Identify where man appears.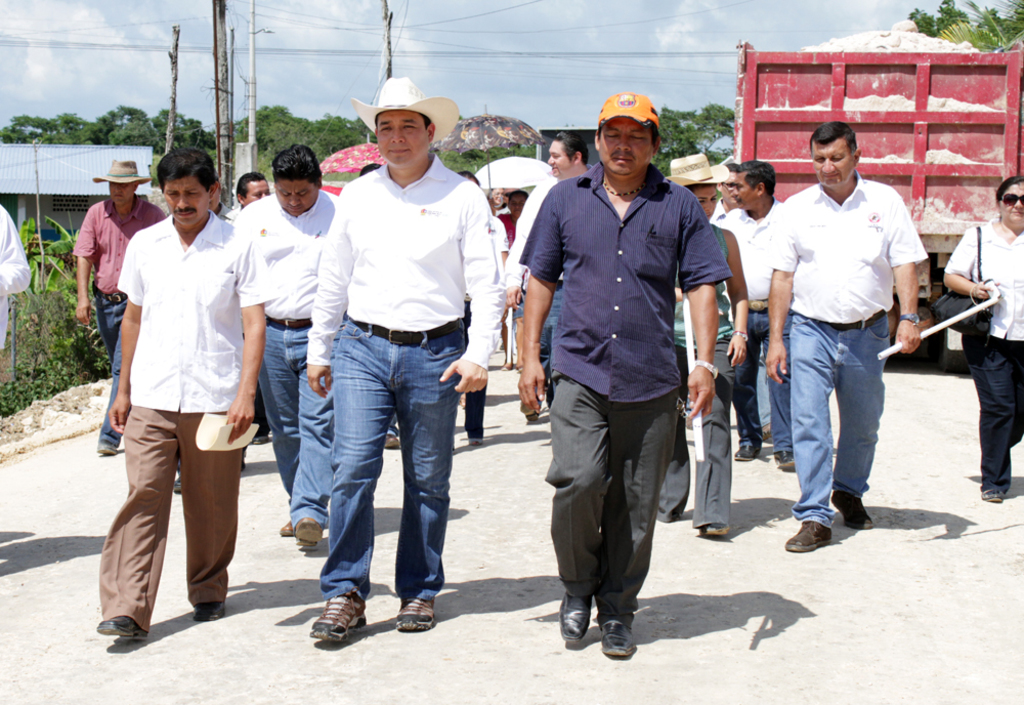
Appears at rect(718, 160, 794, 464).
